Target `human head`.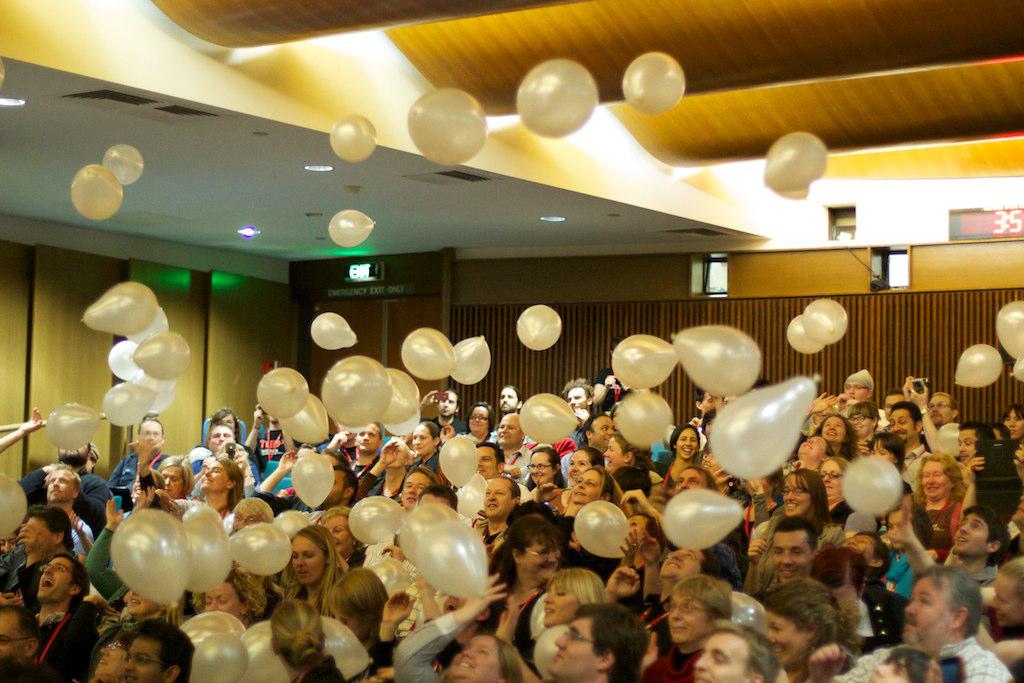
Target region: region(190, 571, 263, 625).
